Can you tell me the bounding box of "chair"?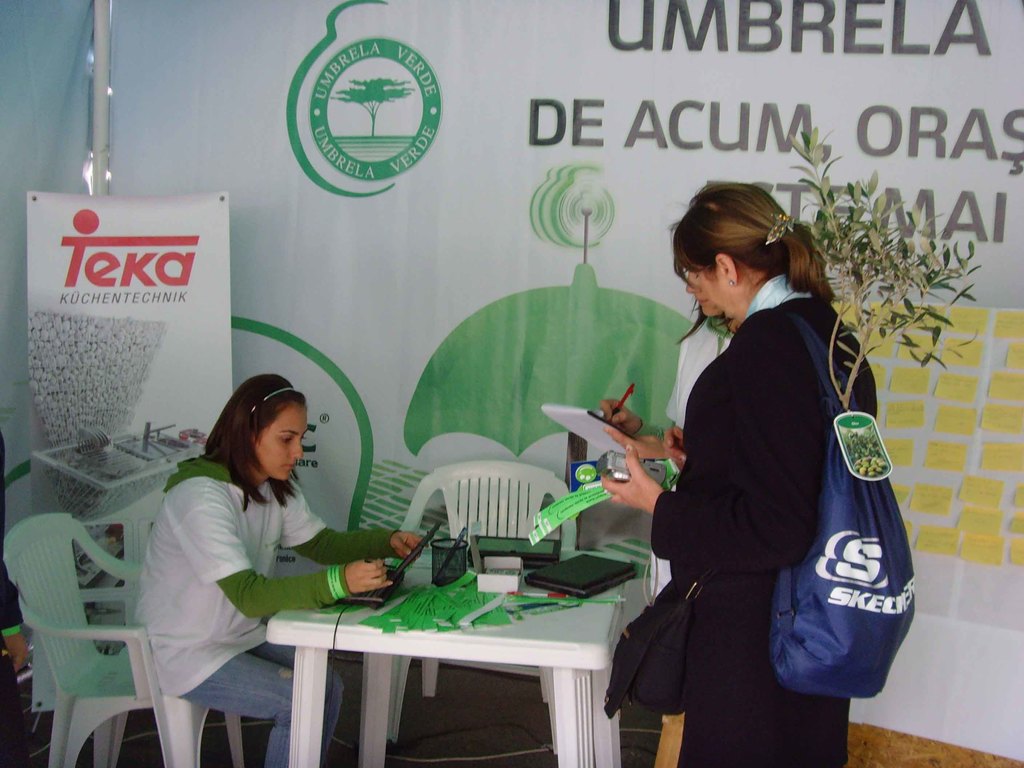
{"left": 20, "top": 504, "right": 169, "bottom": 767}.
